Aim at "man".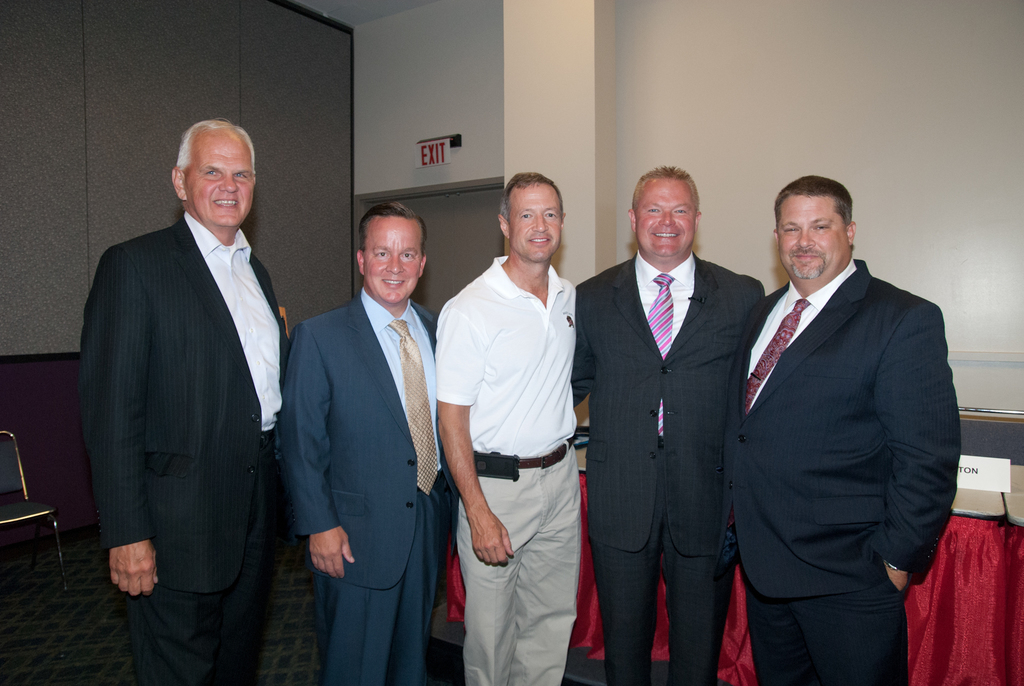
Aimed at l=422, t=179, r=613, b=684.
